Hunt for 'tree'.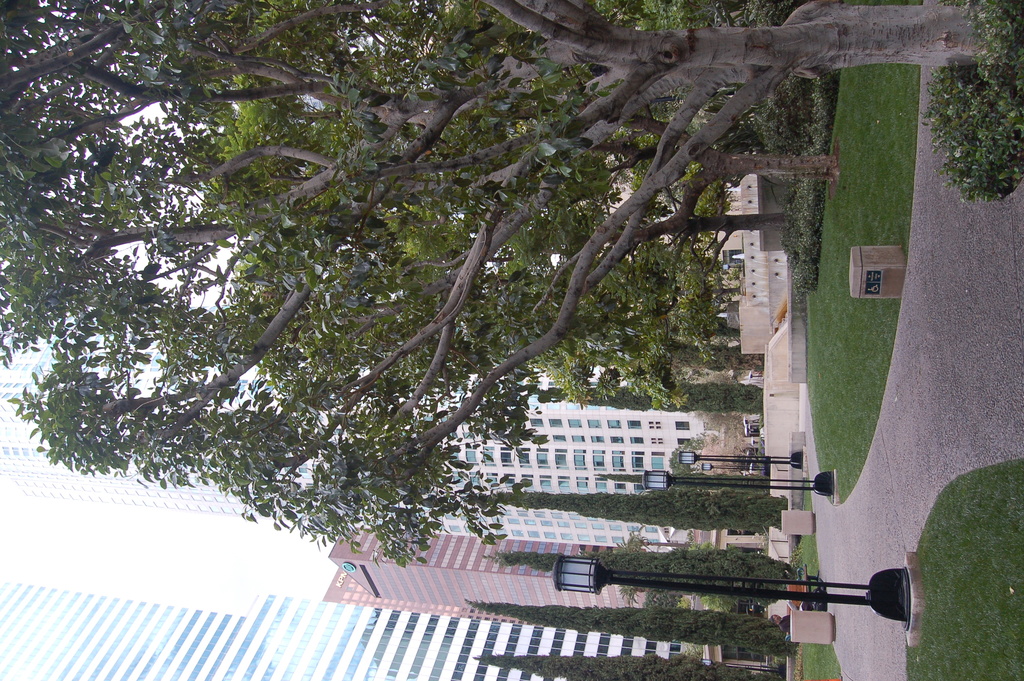
Hunted down at left=482, top=546, right=820, bottom=591.
